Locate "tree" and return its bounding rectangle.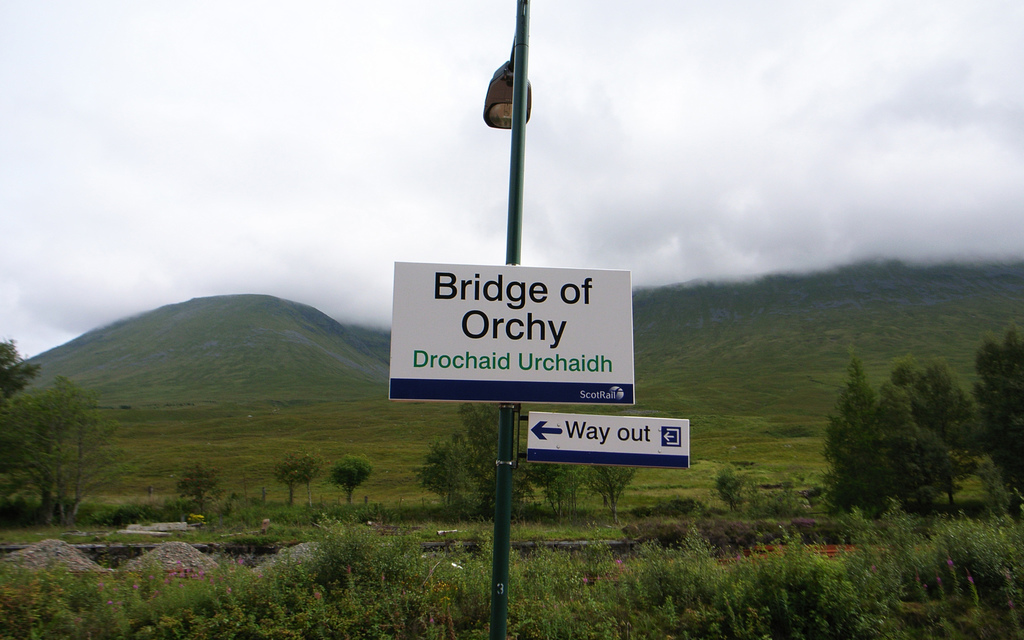
box(175, 460, 218, 511).
